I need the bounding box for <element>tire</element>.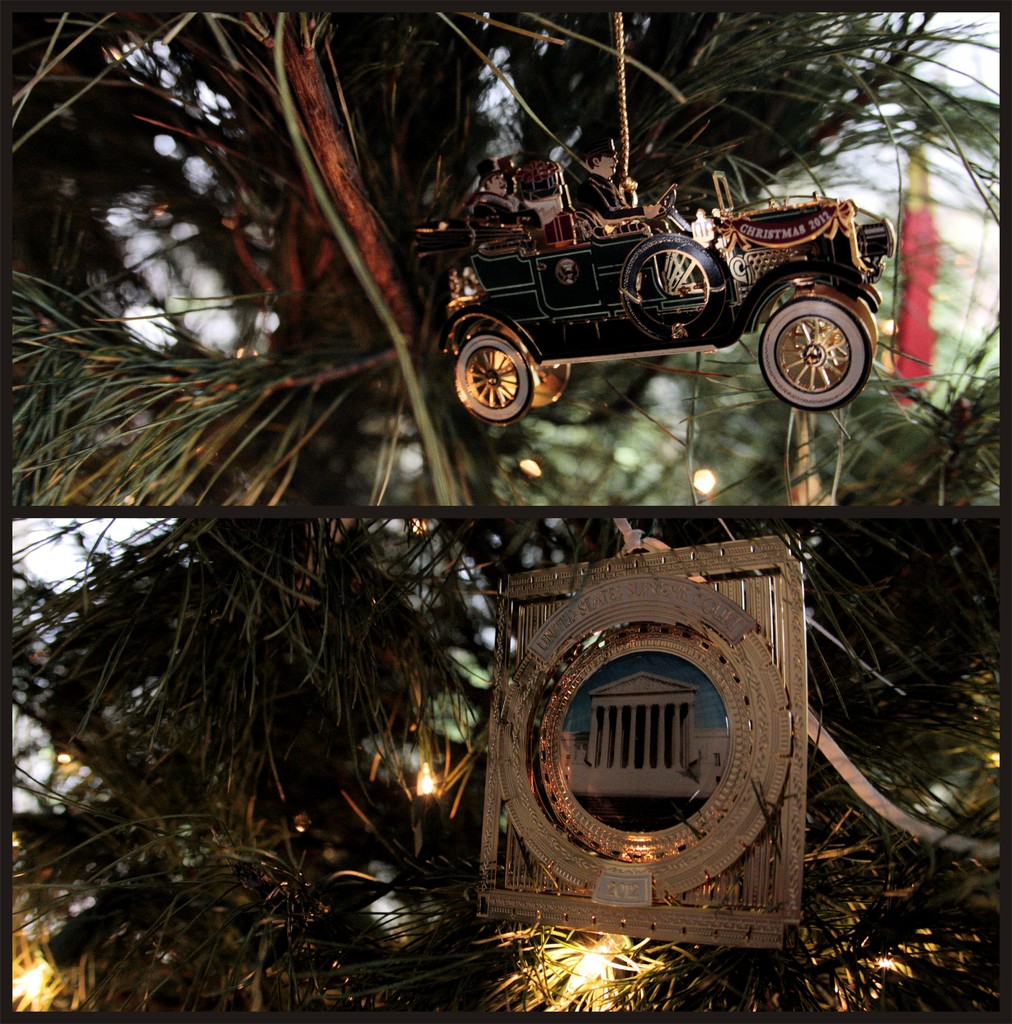
Here it is: <region>453, 335, 537, 424</region>.
